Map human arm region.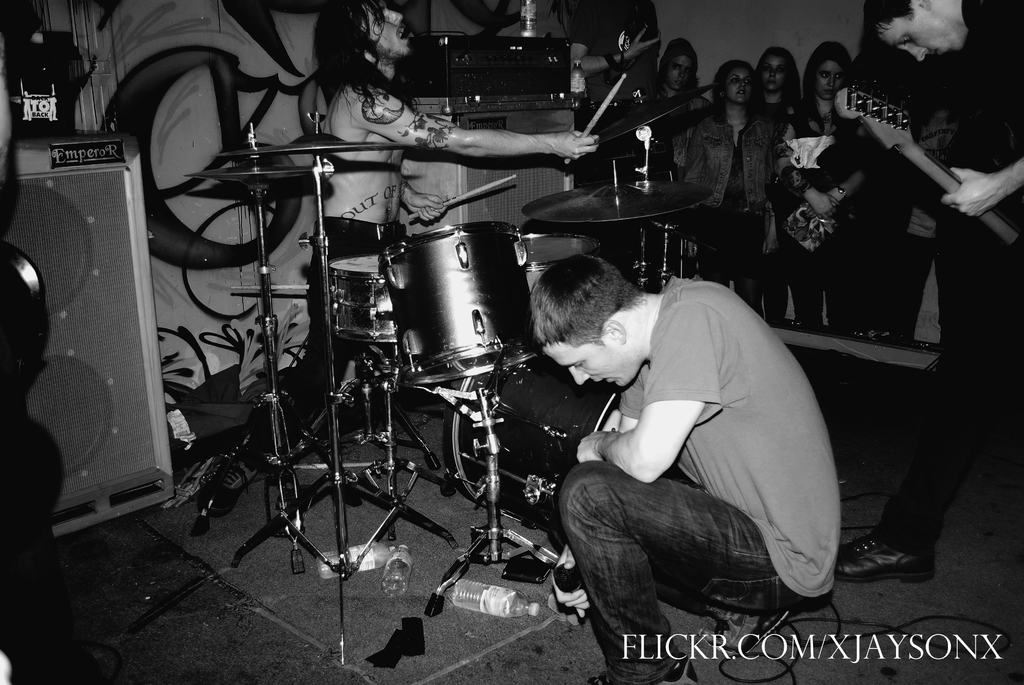
Mapped to bbox(551, 384, 640, 620).
